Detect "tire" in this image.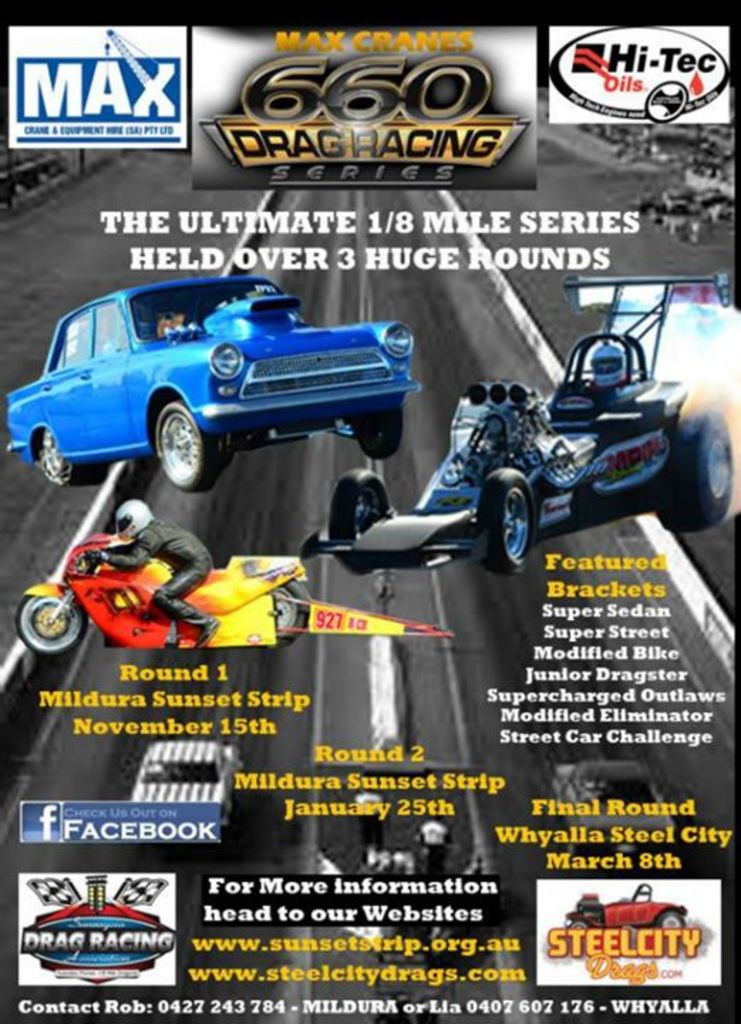
Detection: x1=351 y1=404 x2=400 y2=459.
